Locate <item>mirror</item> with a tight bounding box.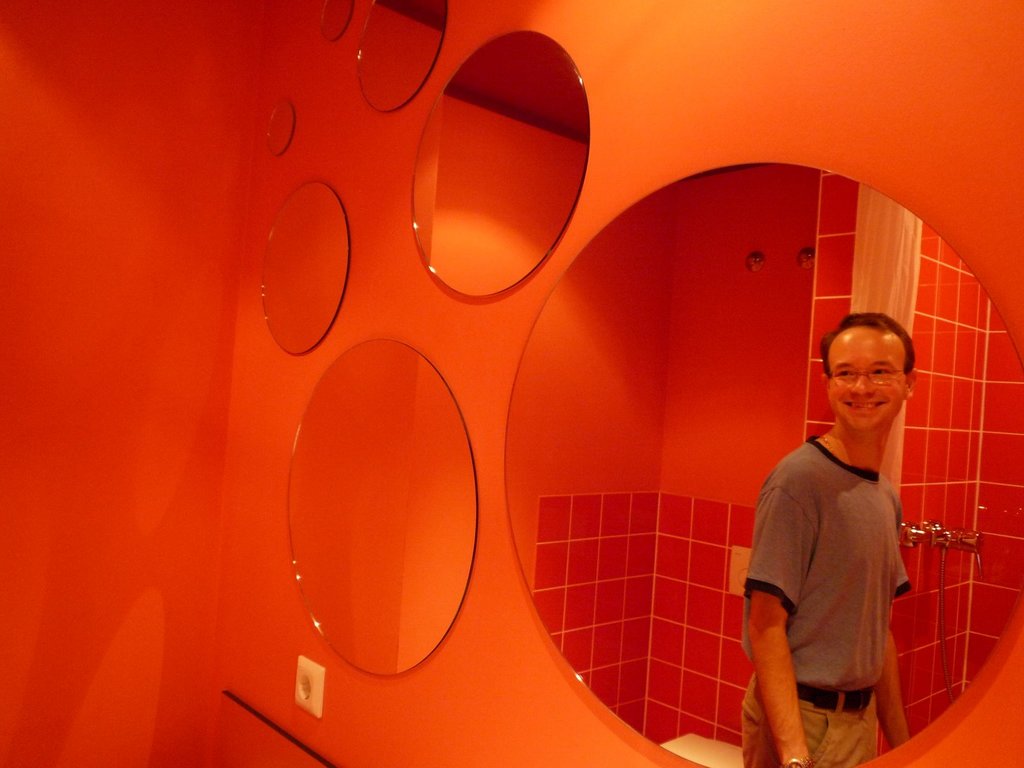
crop(267, 101, 293, 157).
